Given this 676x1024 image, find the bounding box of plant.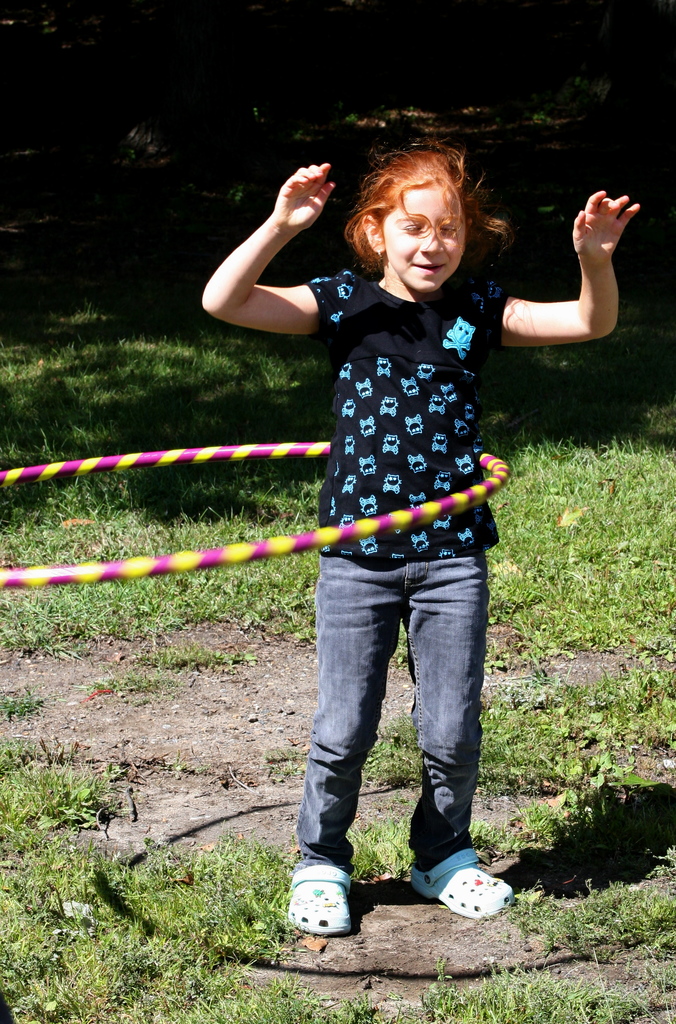
(x1=541, y1=717, x2=644, y2=854).
